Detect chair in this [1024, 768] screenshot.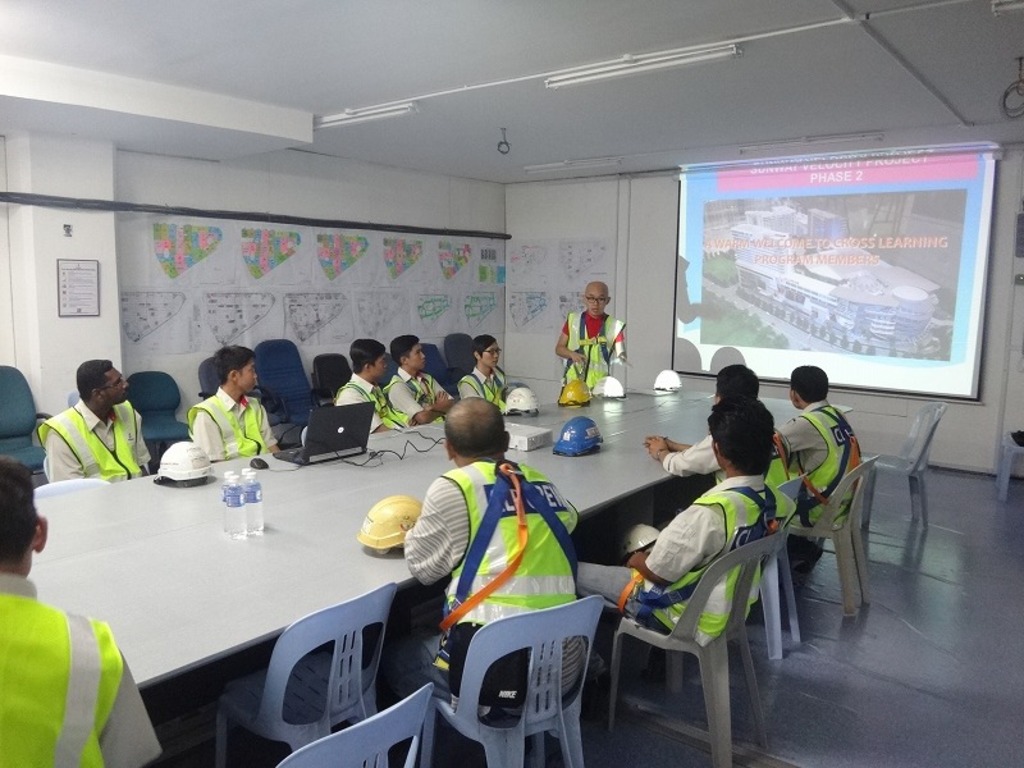
Detection: box=[122, 367, 195, 476].
